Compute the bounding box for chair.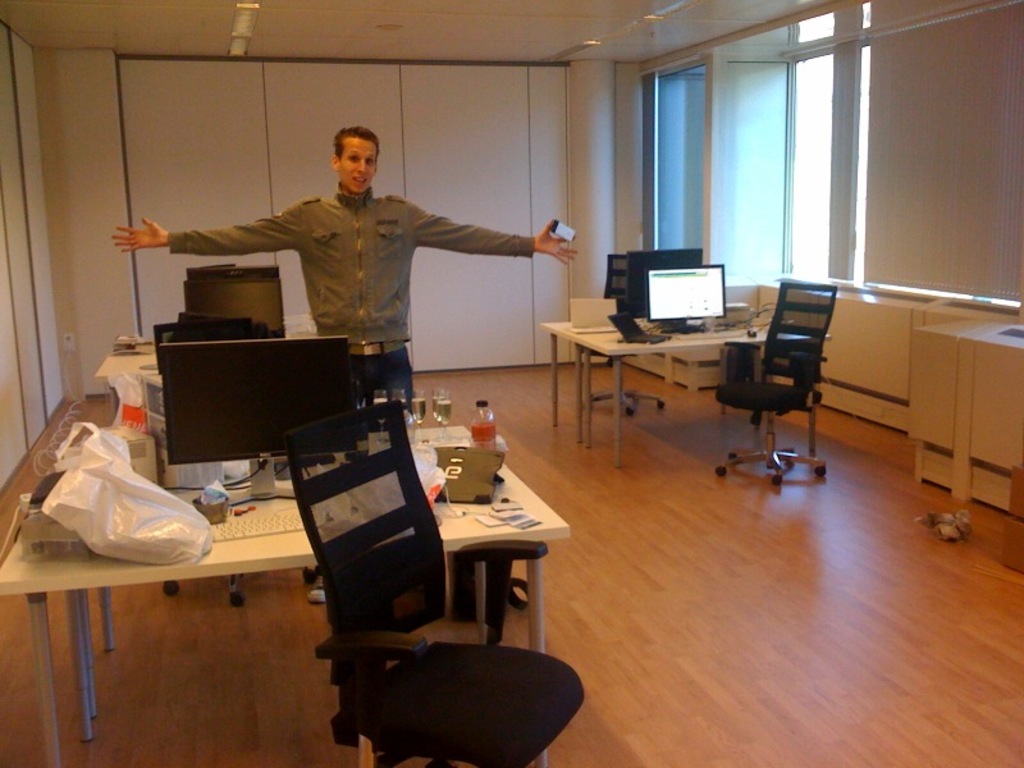
(left=292, top=439, right=561, bottom=760).
